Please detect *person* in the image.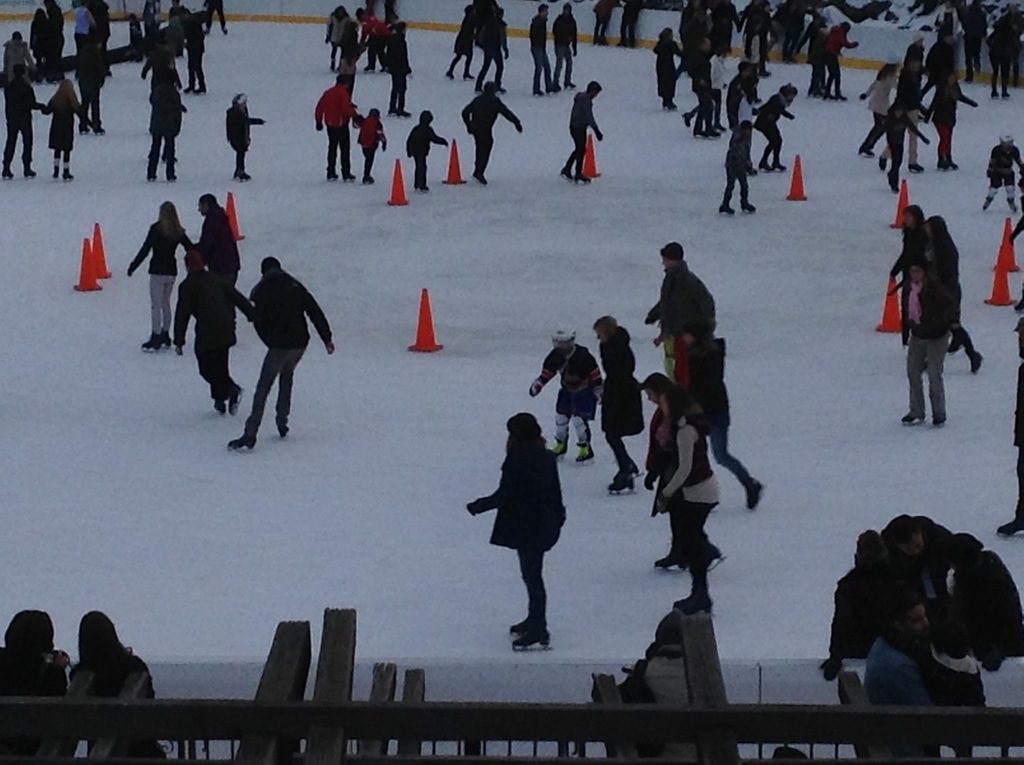
{"x1": 44, "y1": 78, "x2": 93, "y2": 182}.
